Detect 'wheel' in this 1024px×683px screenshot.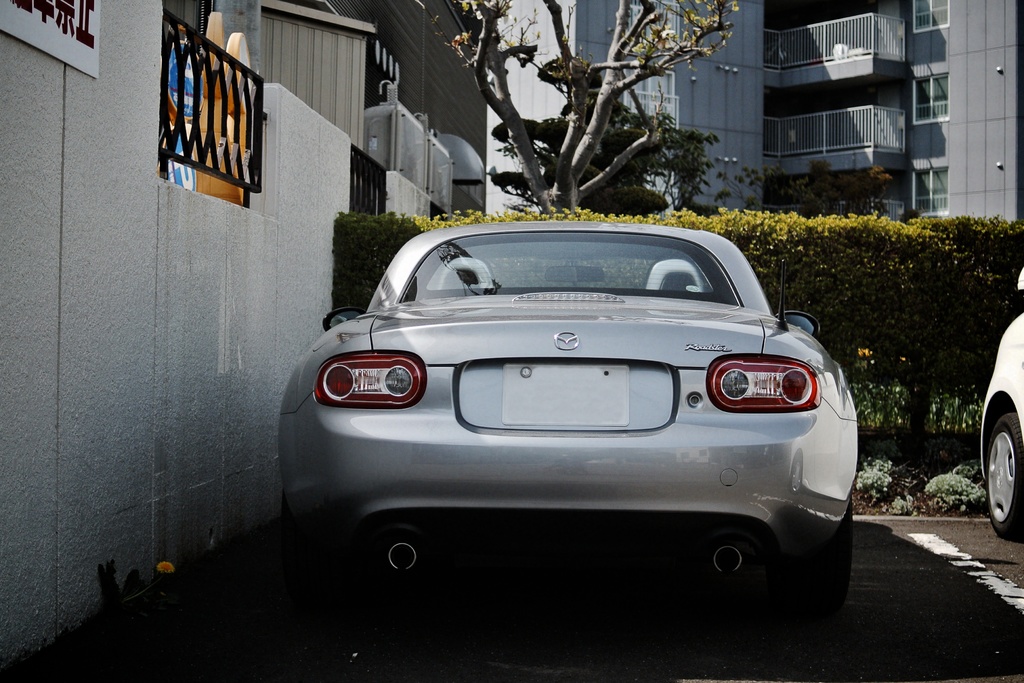
Detection: {"left": 788, "top": 491, "right": 849, "bottom": 616}.
